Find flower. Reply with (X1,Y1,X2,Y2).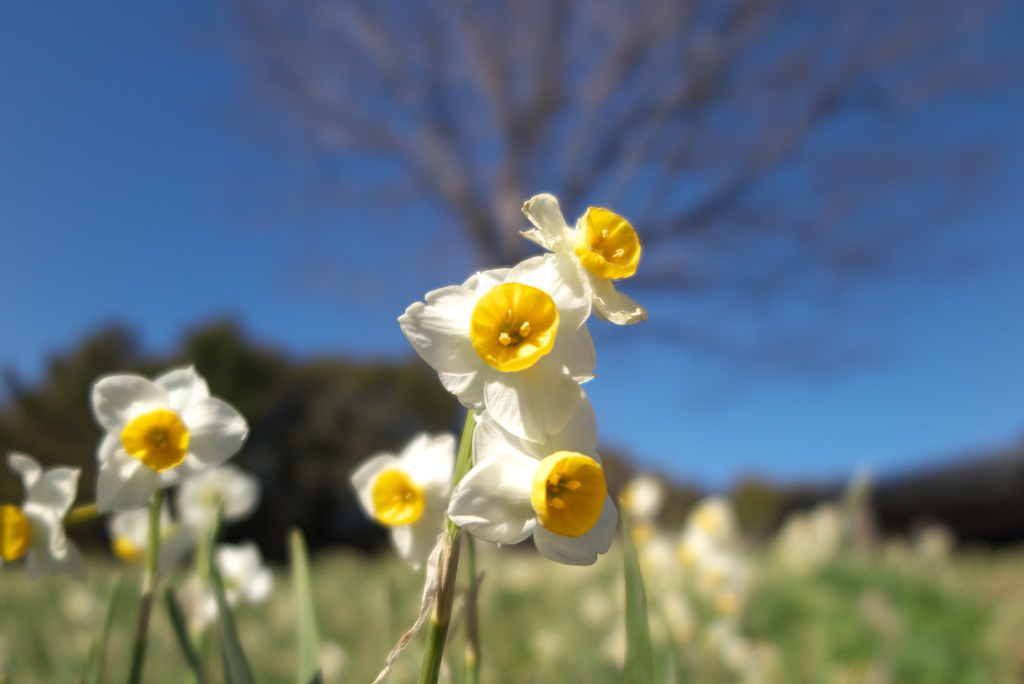
(444,379,620,568).
